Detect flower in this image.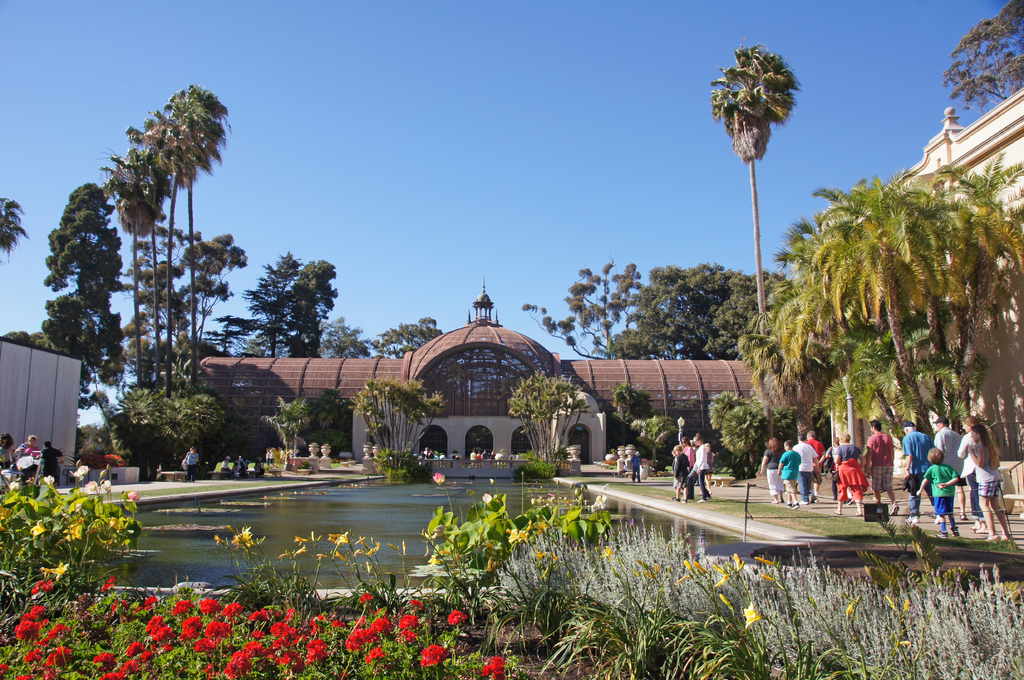
Detection: bbox(534, 492, 577, 510).
